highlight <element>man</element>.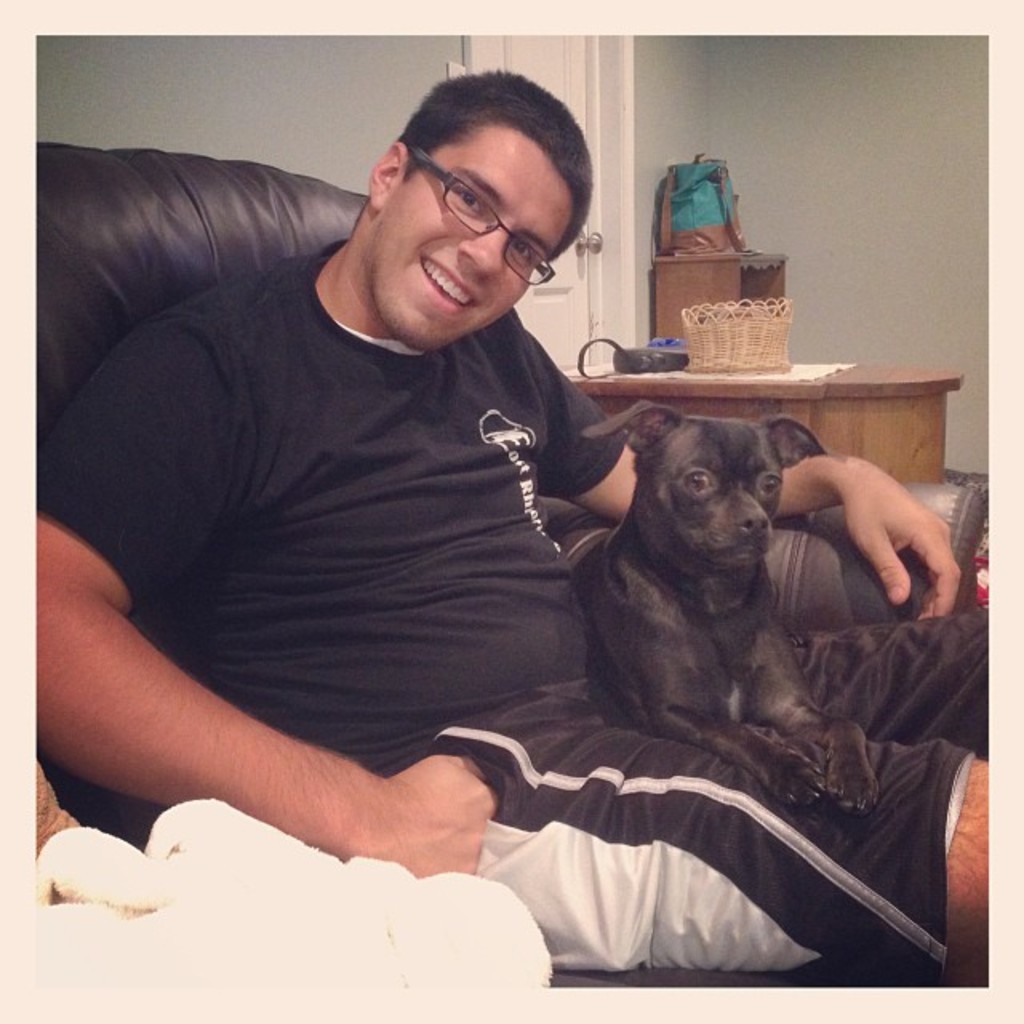
Highlighted region: box=[37, 26, 826, 976].
